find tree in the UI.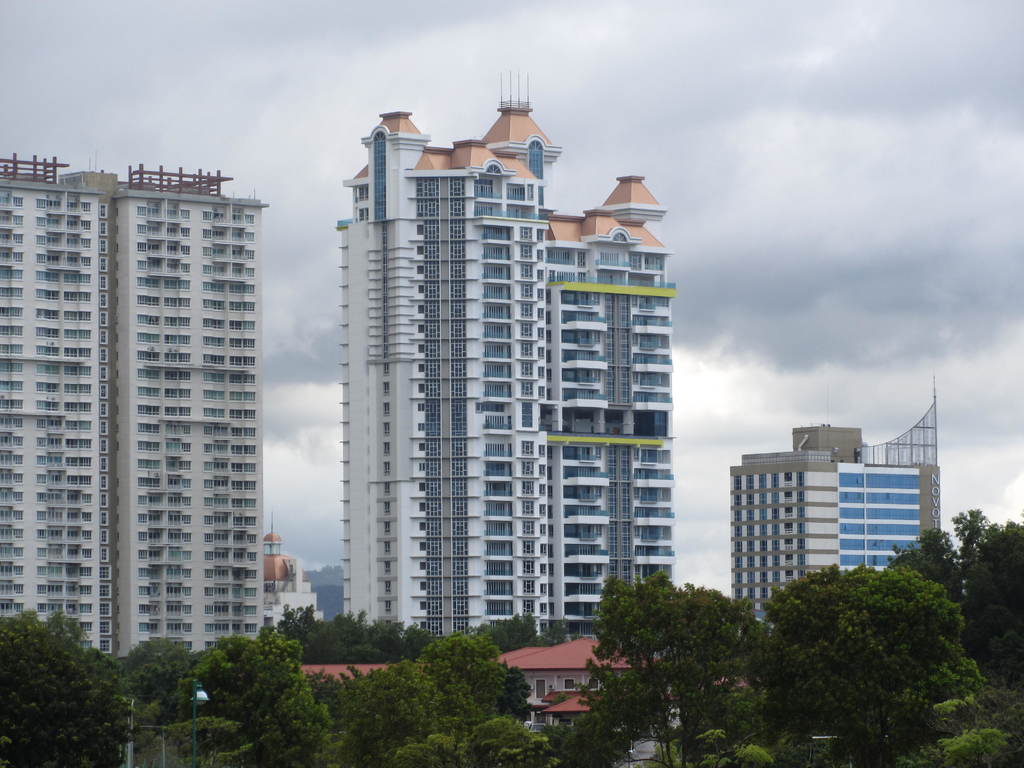
UI element at crop(0, 611, 124, 767).
